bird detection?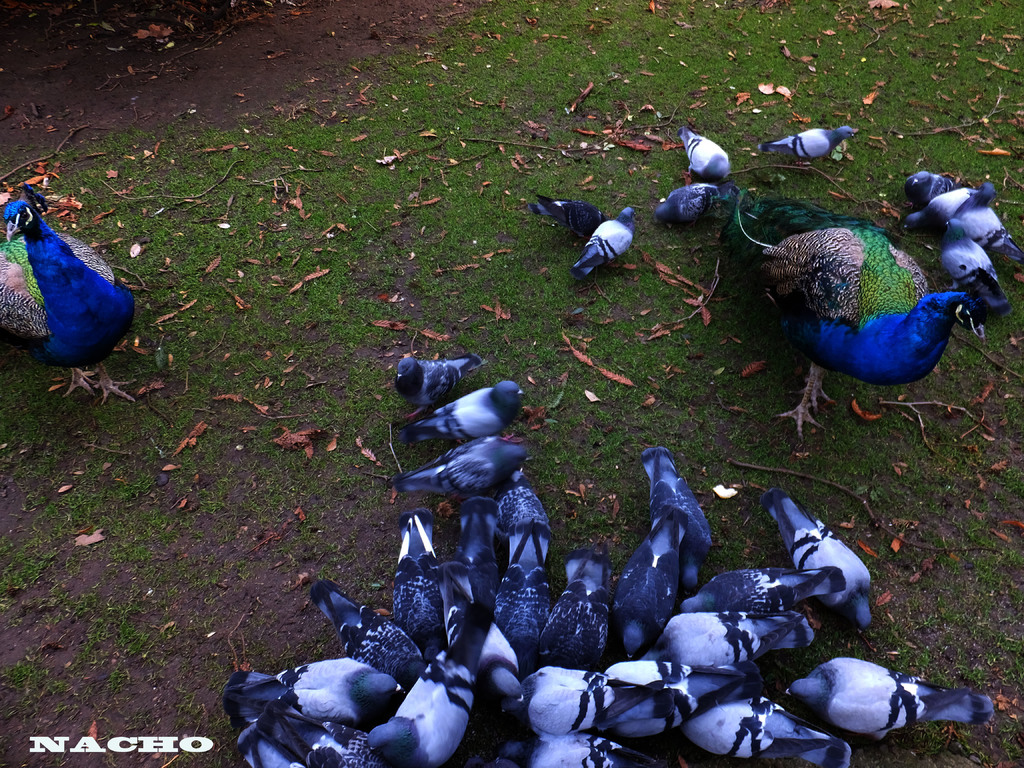
box=[352, 611, 494, 767]
